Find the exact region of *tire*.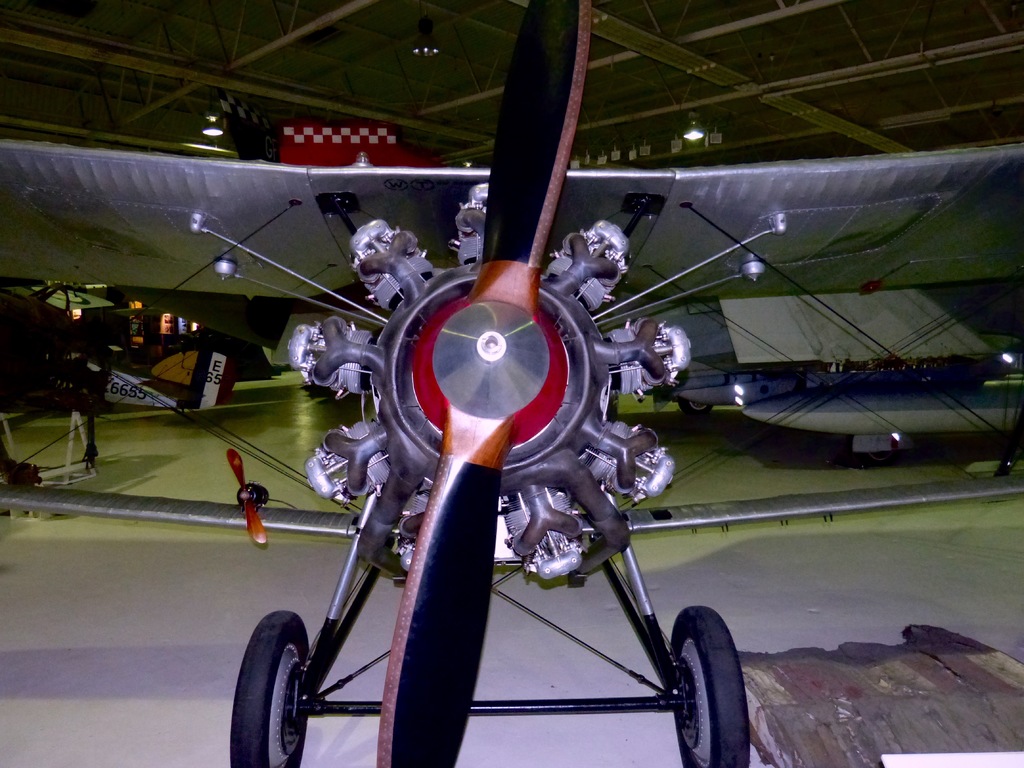
Exact region: [left=678, top=400, right=712, bottom=414].
